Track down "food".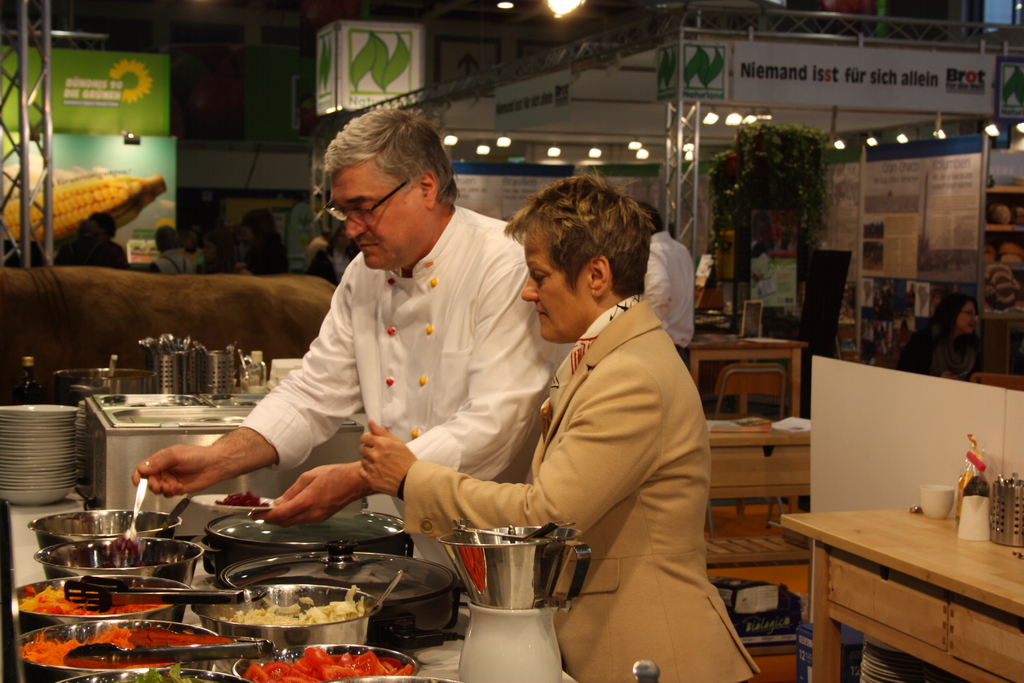
Tracked to Rect(93, 537, 173, 569).
